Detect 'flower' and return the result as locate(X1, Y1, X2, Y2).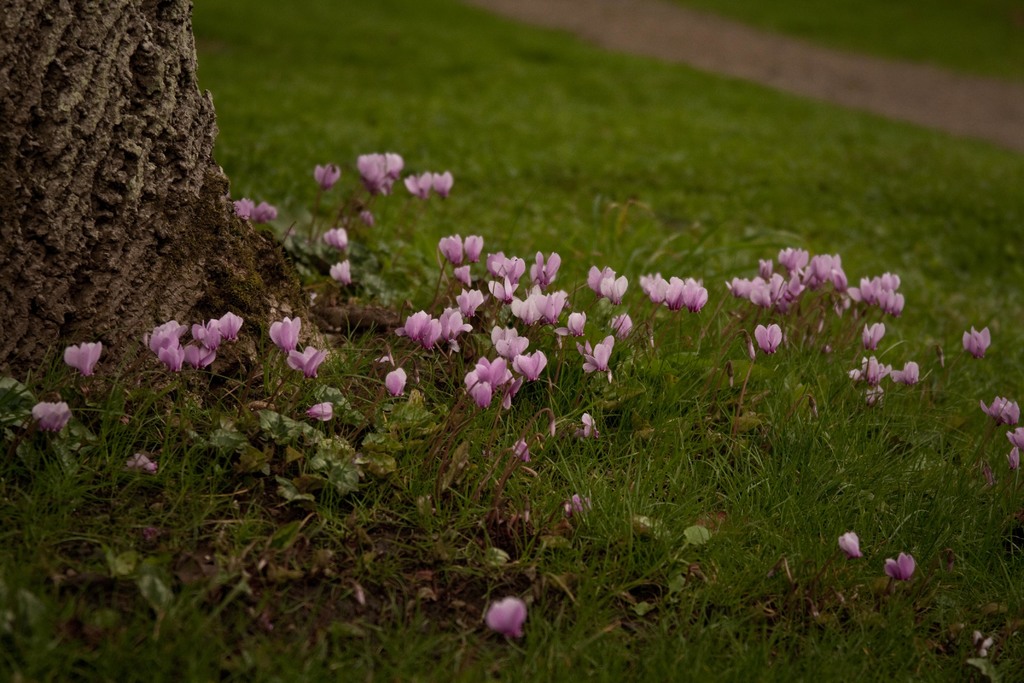
locate(431, 170, 455, 201).
